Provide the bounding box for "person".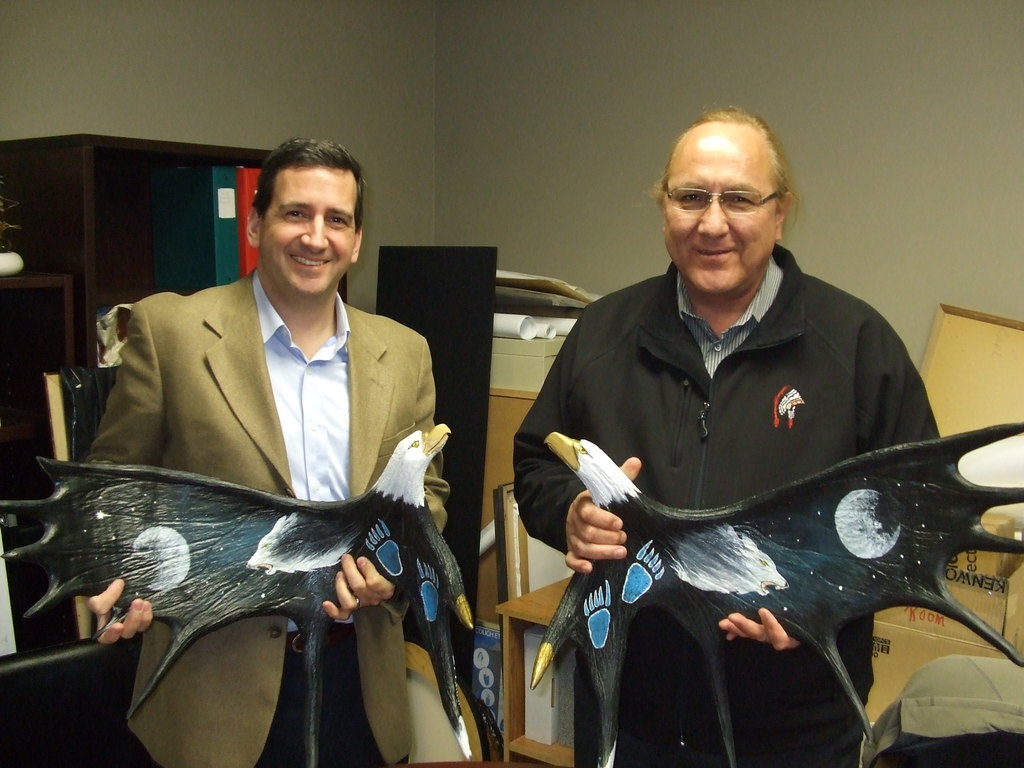
locate(518, 108, 941, 767).
